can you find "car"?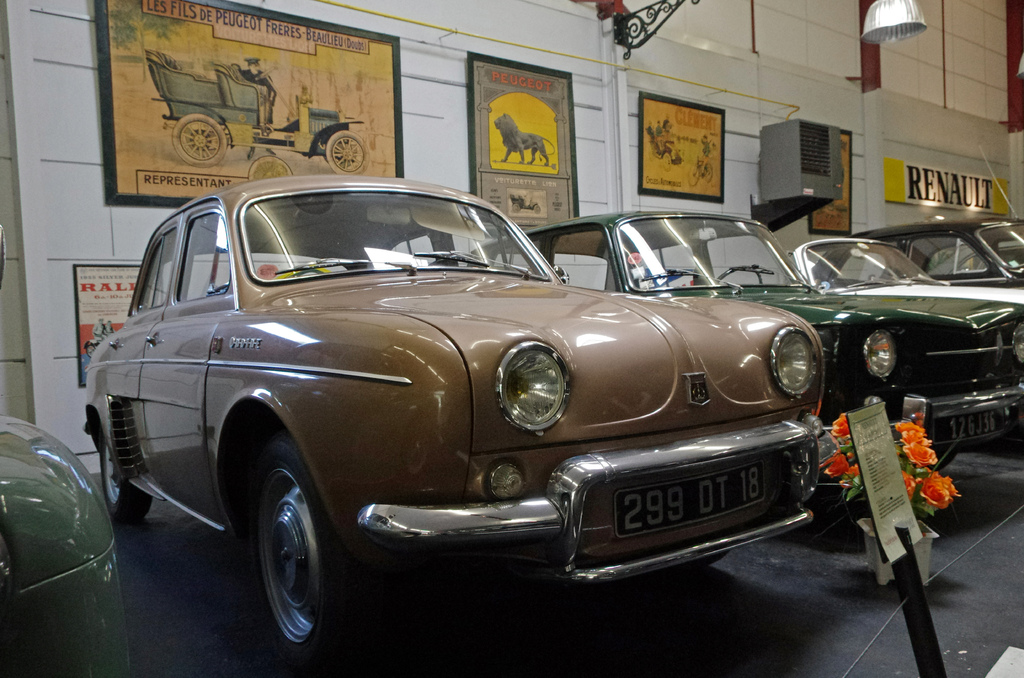
Yes, bounding box: {"x1": 87, "y1": 176, "x2": 831, "y2": 676}.
